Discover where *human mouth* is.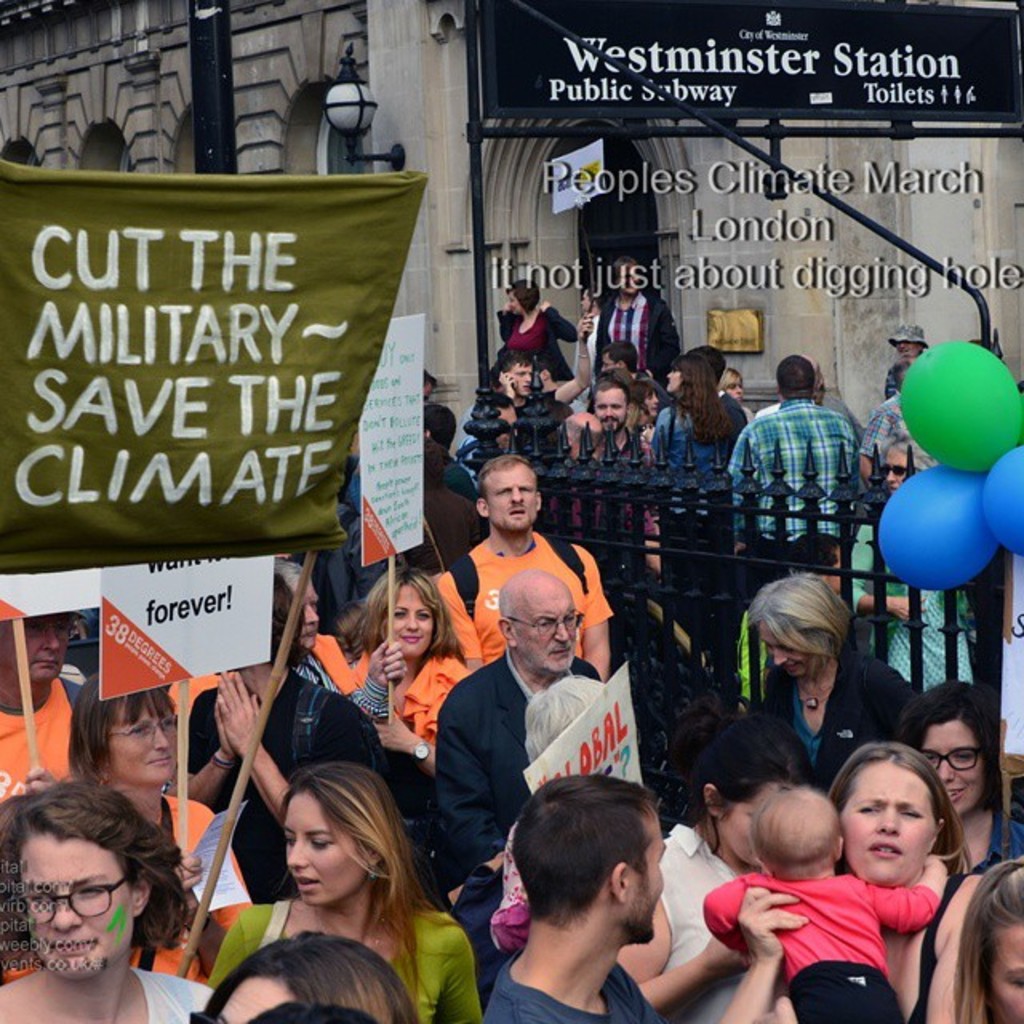
Discovered at detection(557, 651, 568, 662).
